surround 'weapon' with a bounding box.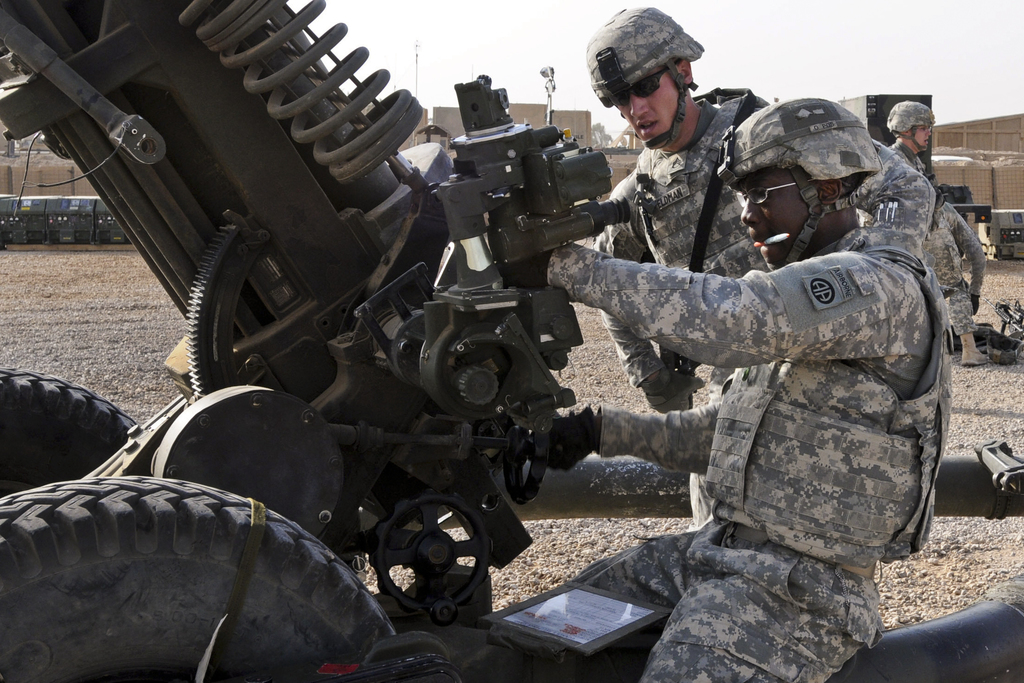
pyautogui.locateOnScreen(991, 292, 1023, 340).
